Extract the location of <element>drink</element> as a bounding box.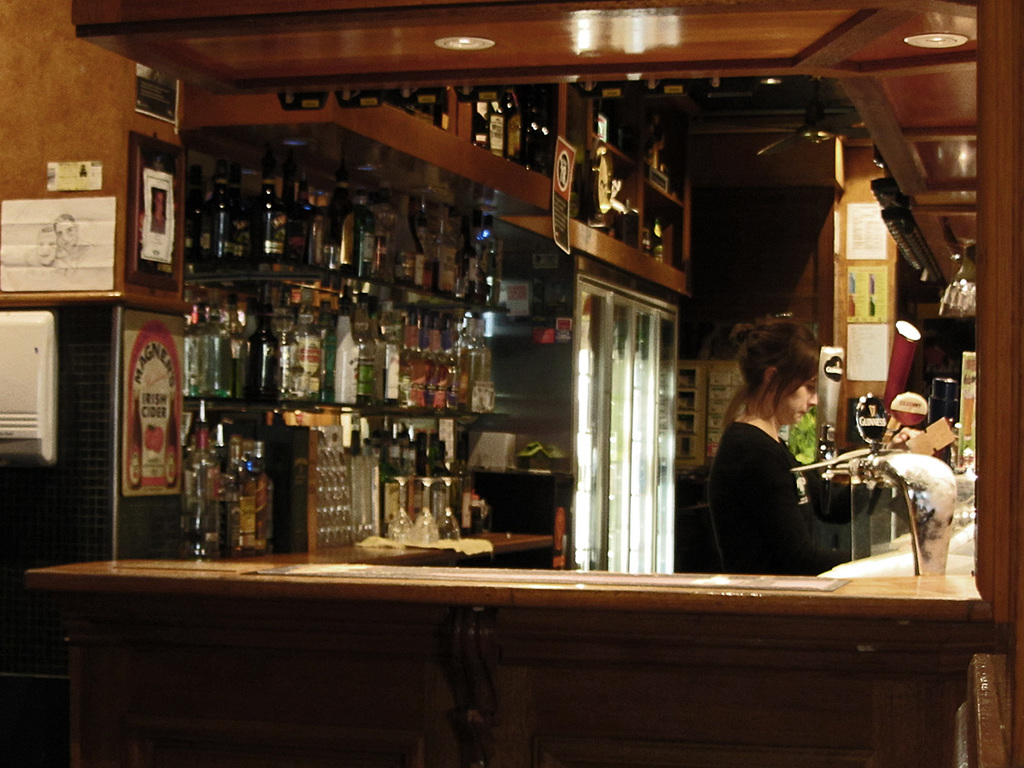
select_region(404, 472, 424, 529).
